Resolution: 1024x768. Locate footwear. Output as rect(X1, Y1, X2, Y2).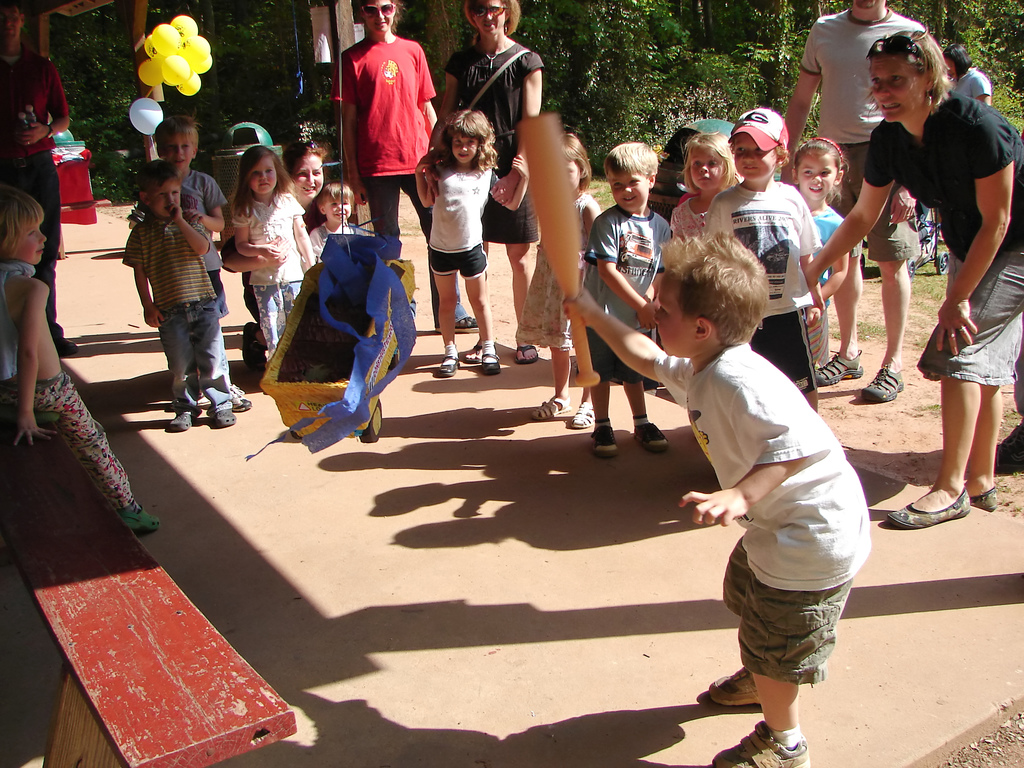
rect(242, 323, 266, 379).
